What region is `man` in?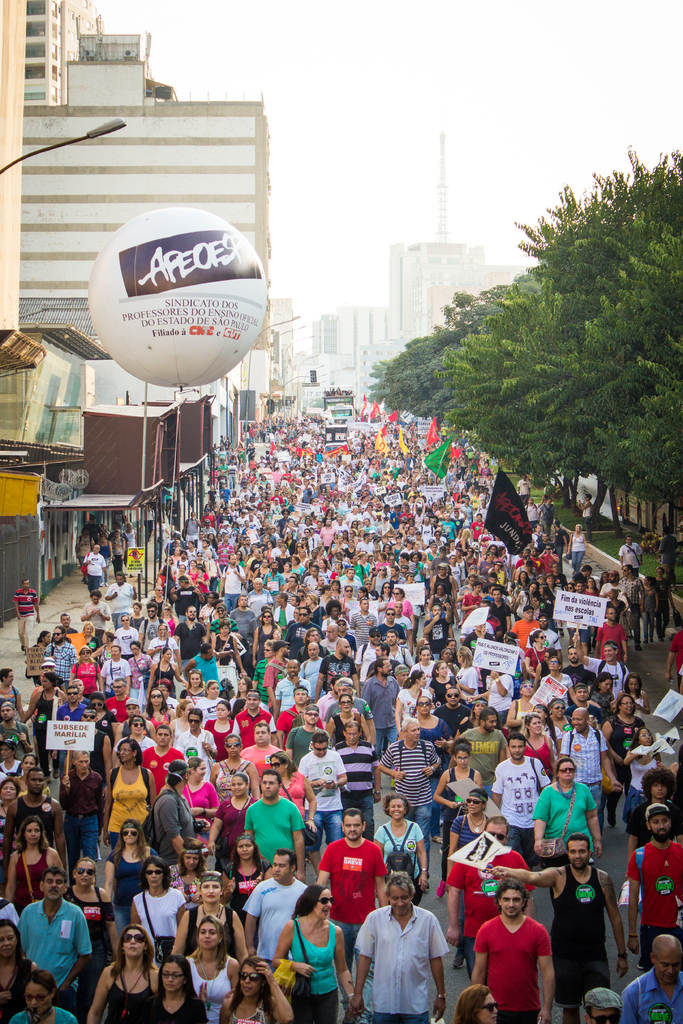
[616,566,644,646].
